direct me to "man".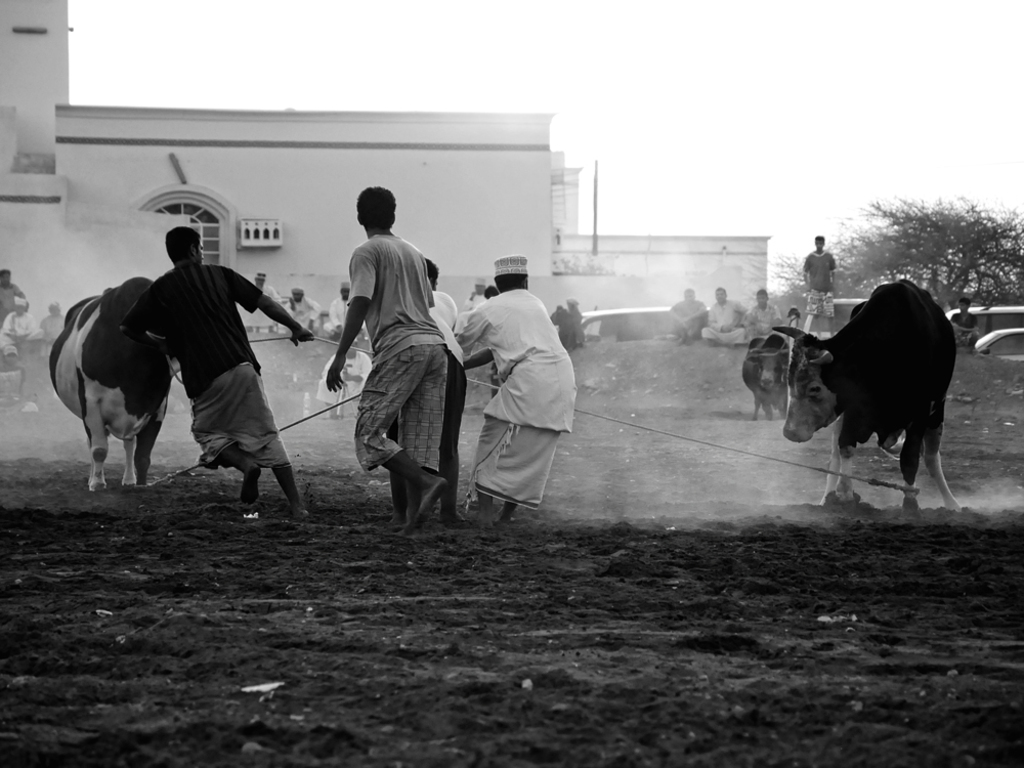
Direction: BBox(283, 287, 321, 336).
